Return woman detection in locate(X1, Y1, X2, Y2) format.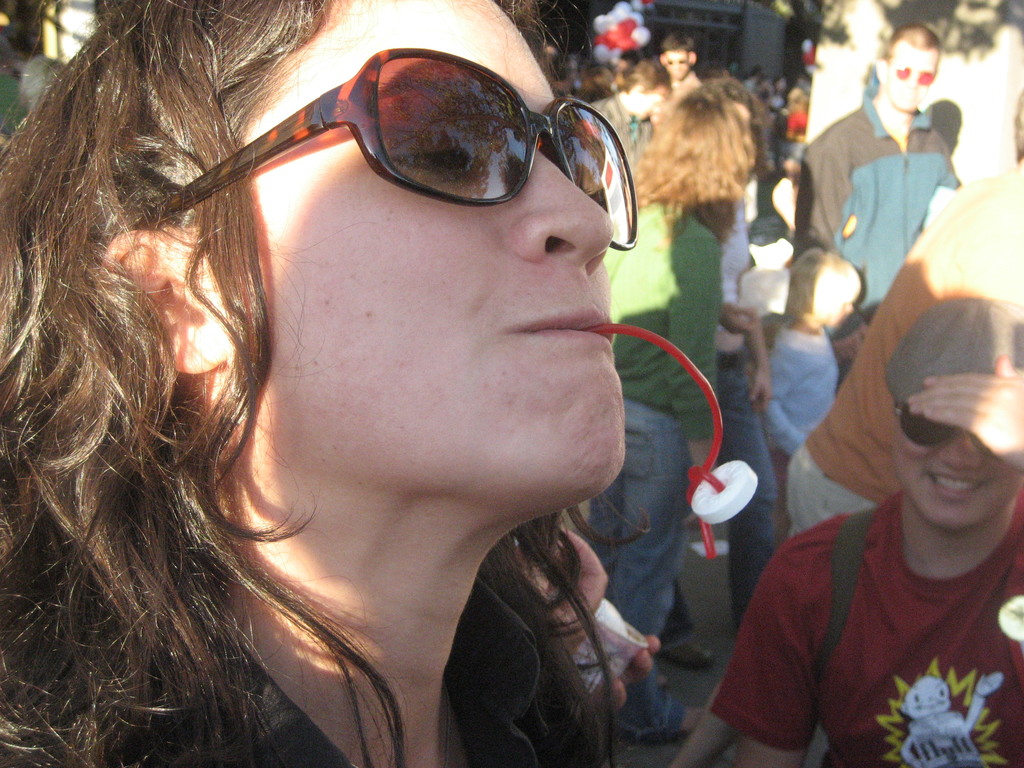
locate(578, 76, 767, 746).
